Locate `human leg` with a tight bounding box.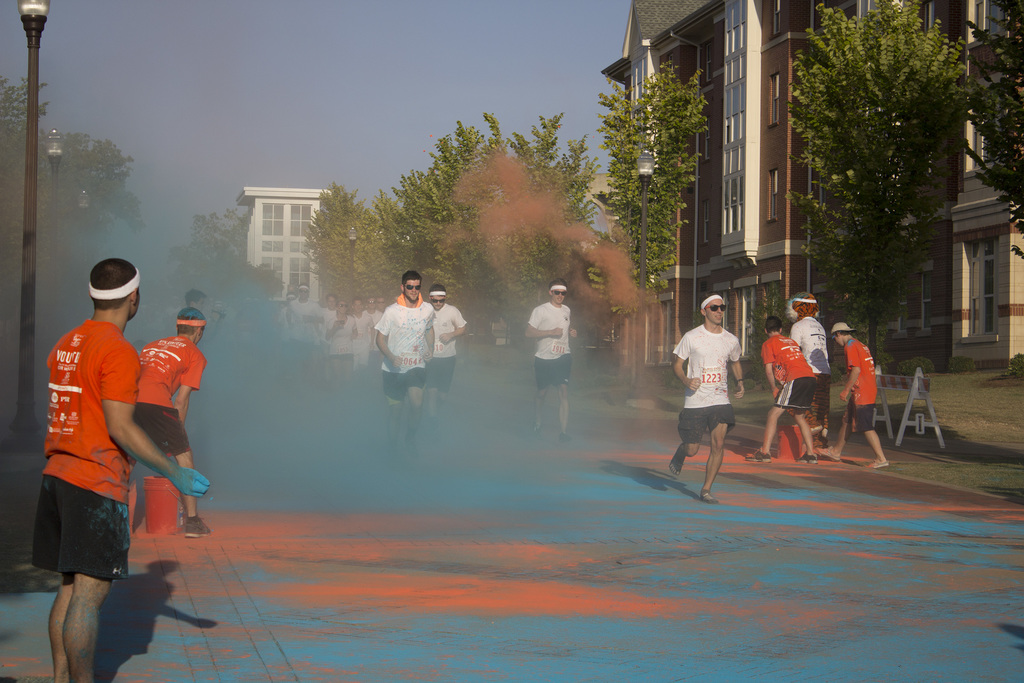
412/386/419/432.
